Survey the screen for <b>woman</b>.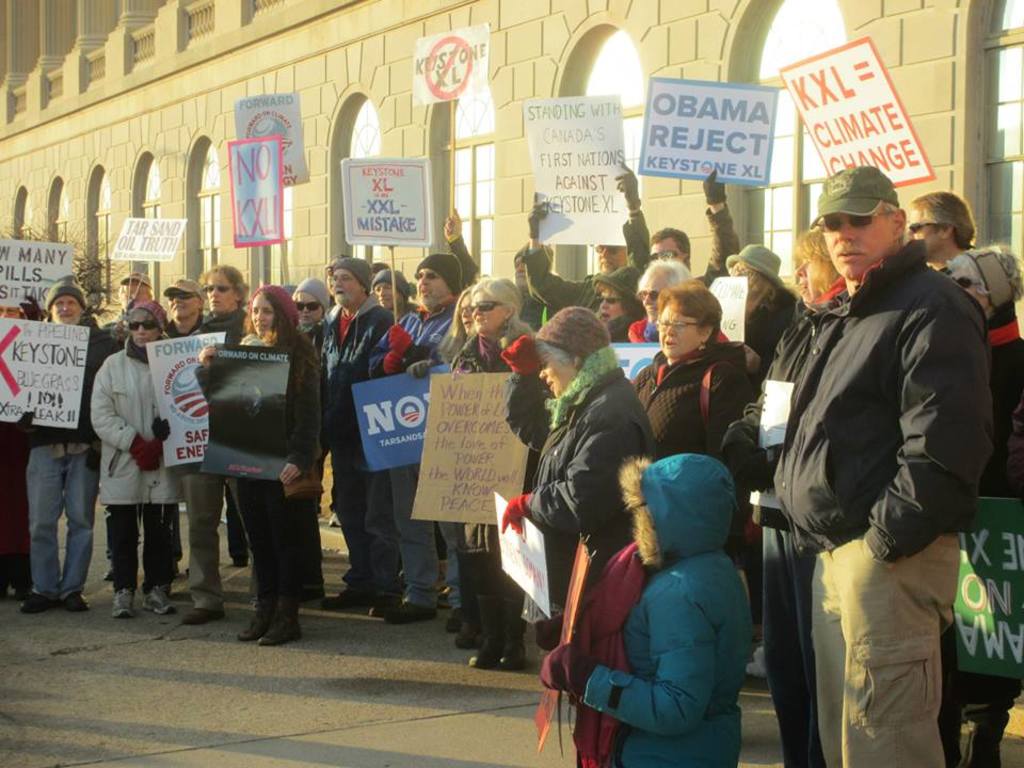
Survey found: <box>634,277,751,621</box>.
